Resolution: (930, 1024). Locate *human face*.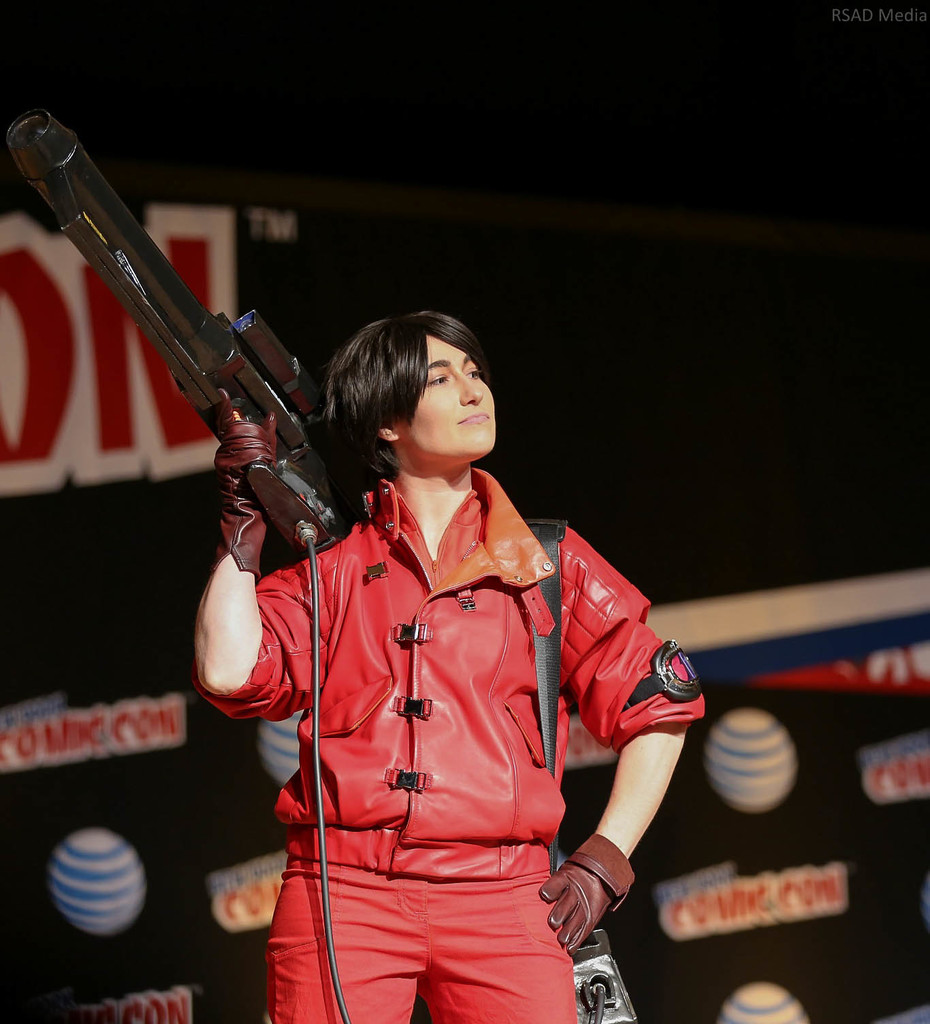
bbox=[406, 331, 500, 459].
